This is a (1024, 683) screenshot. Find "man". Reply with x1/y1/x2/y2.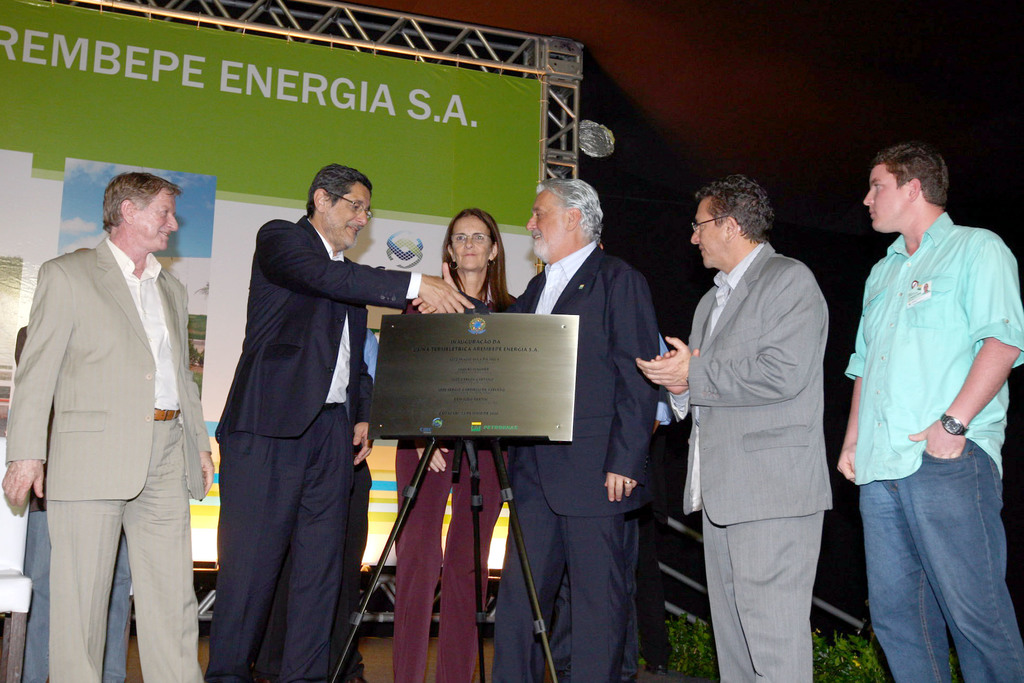
837/117/1022/682.
